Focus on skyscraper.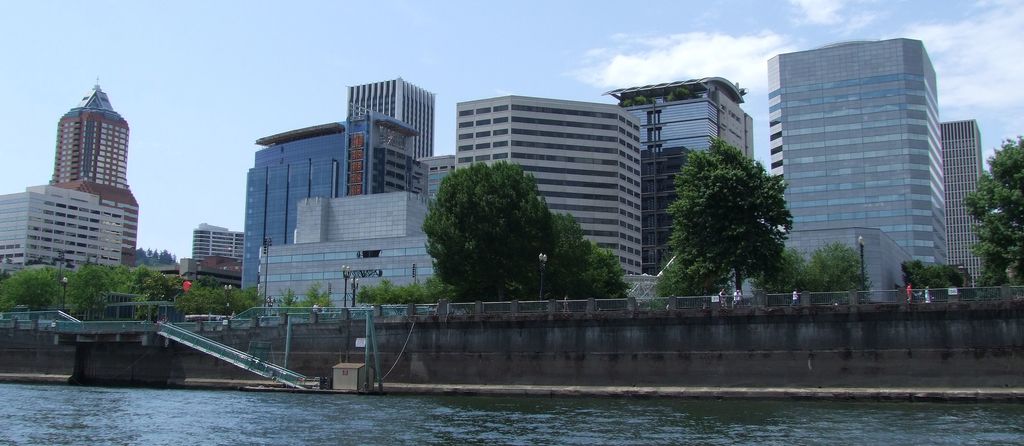
Focused at (771,43,956,276).
